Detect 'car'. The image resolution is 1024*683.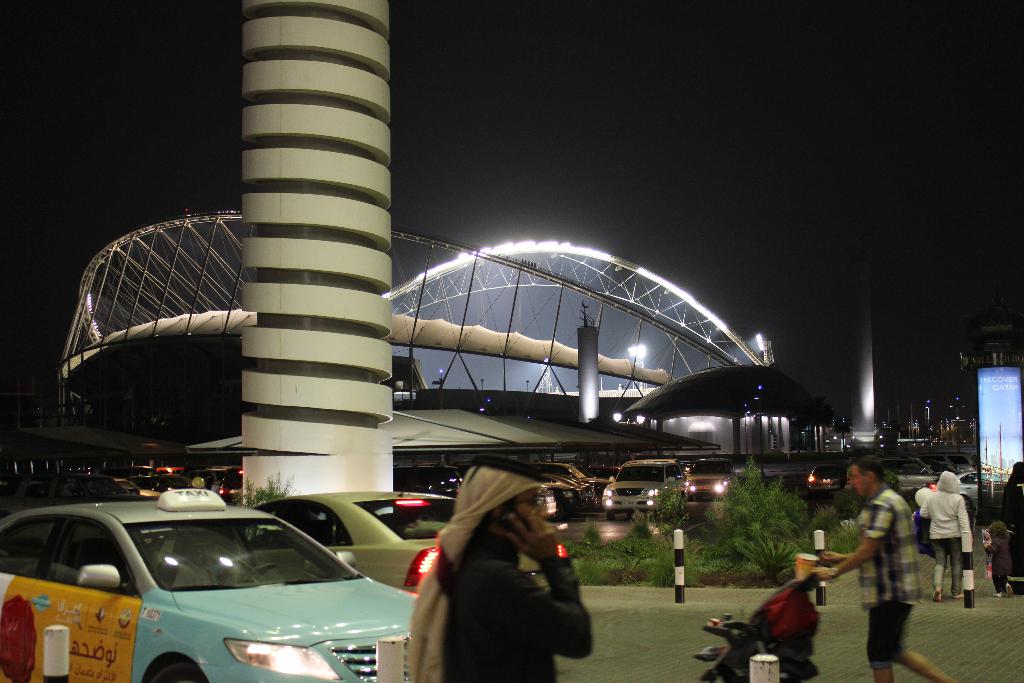
687/456/738/502.
